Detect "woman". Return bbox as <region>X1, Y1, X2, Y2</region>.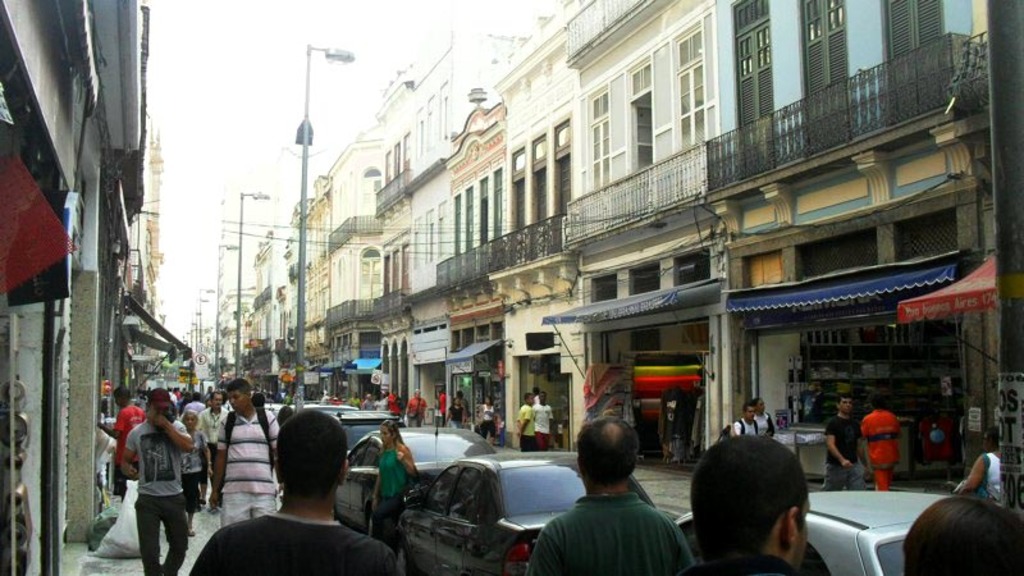
<region>480, 394, 500, 448</region>.
